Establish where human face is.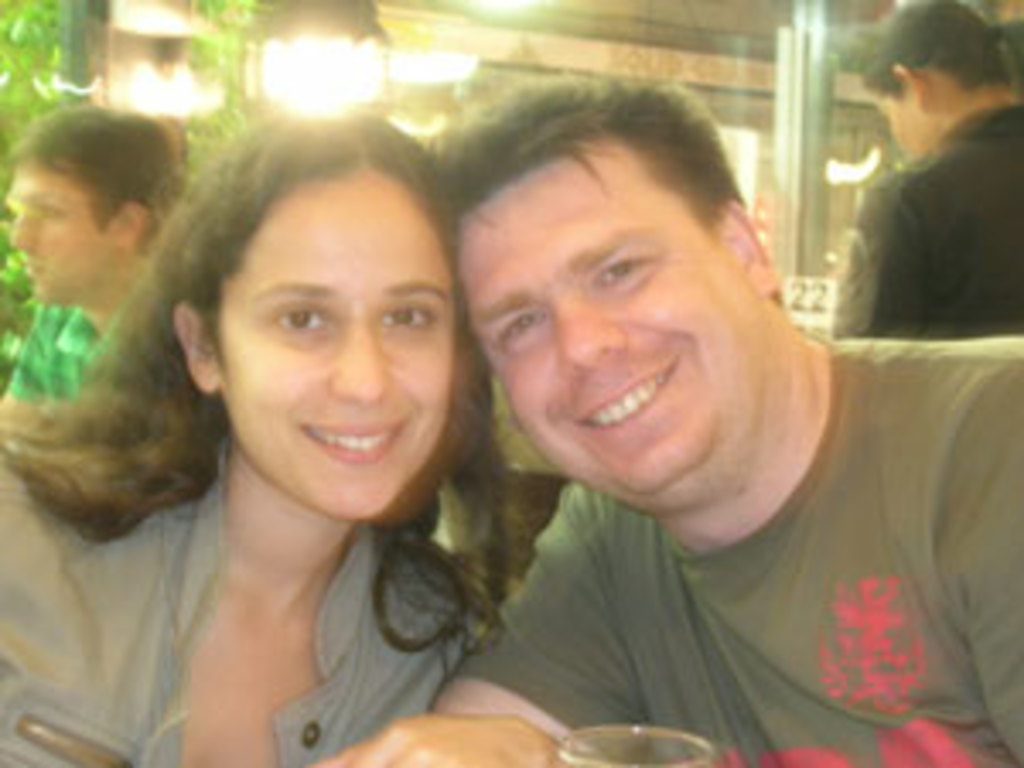
Established at x1=468 y1=137 x2=748 y2=505.
